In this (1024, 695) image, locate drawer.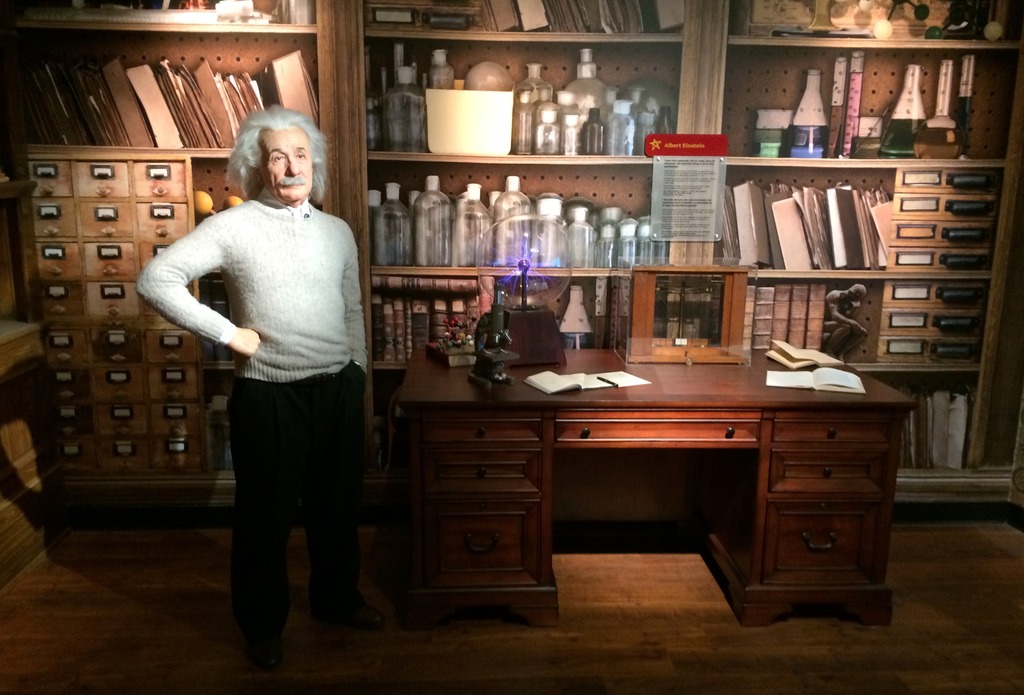
Bounding box: x1=396, y1=411, x2=900, y2=588.
